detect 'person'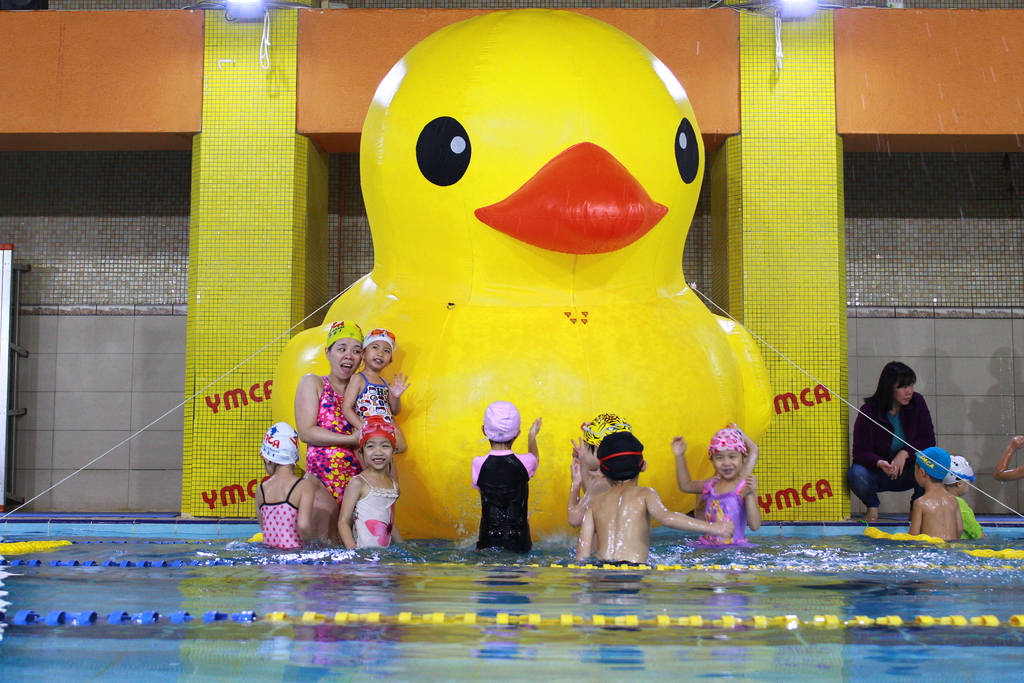
{"left": 945, "top": 448, "right": 986, "bottom": 537}
